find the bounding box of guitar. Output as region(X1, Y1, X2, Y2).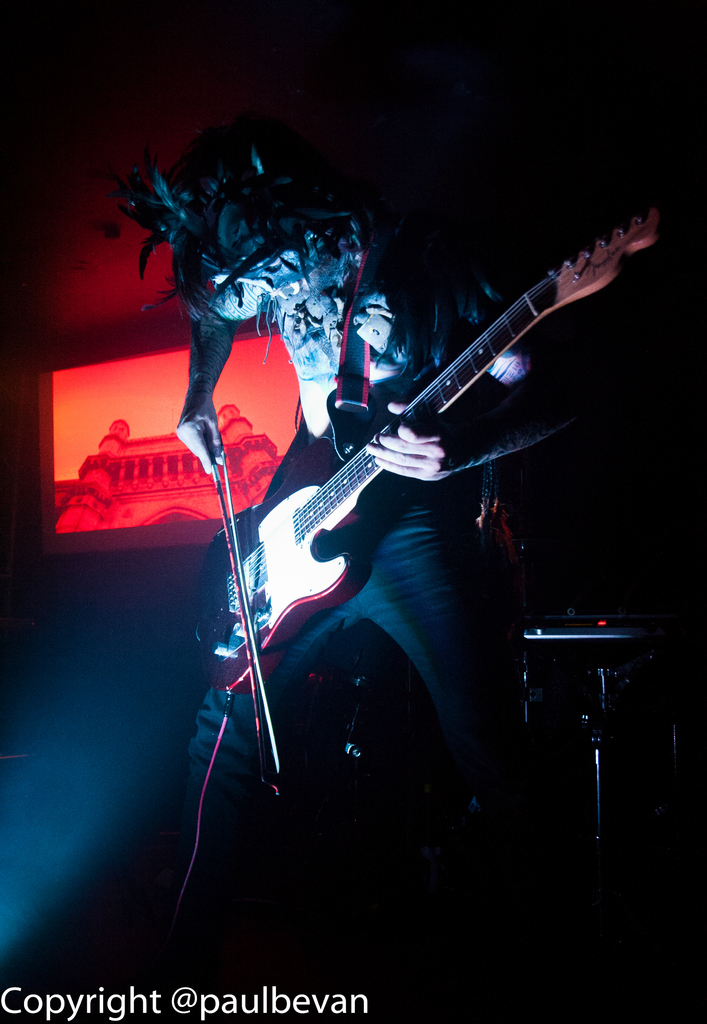
region(175, 204, 658, 692).
